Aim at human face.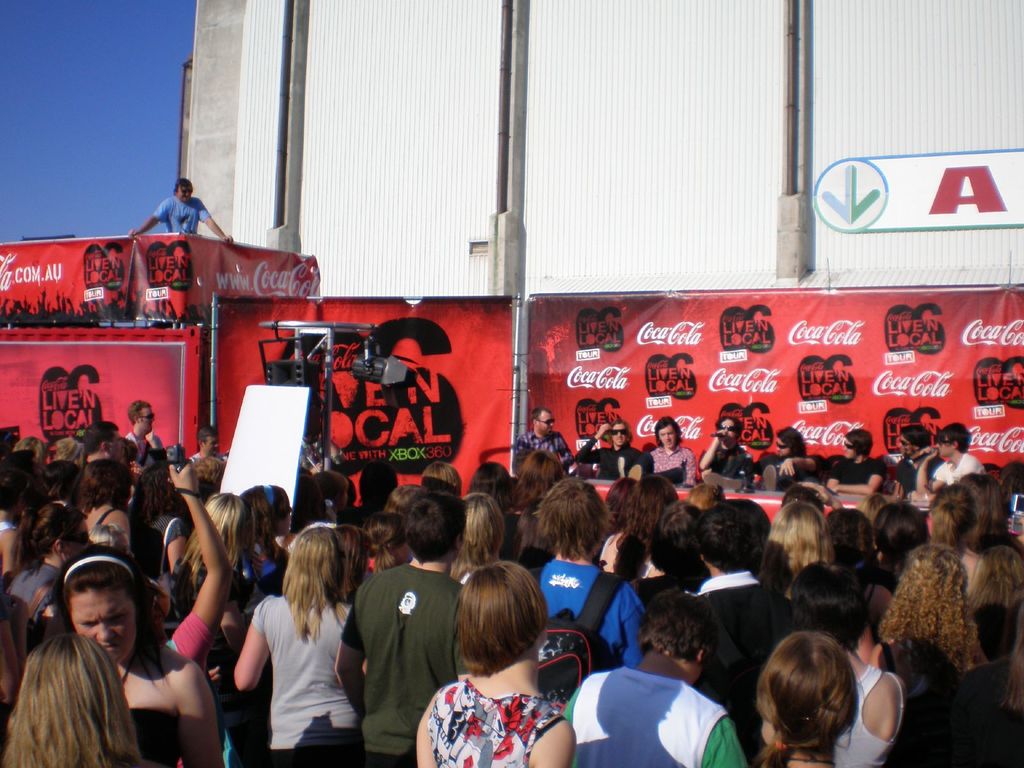
Aimed at select_region(842, 440, 858, 461).
